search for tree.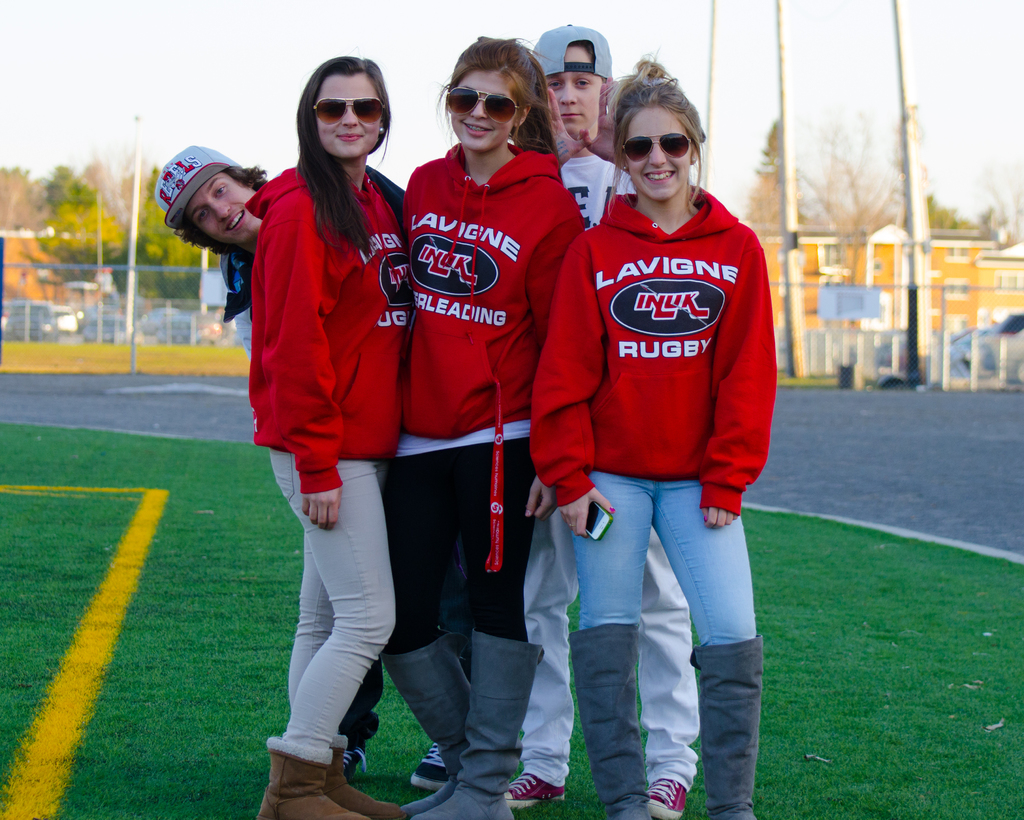
Found at [left=927, top=189, right=984, bottom=235].
